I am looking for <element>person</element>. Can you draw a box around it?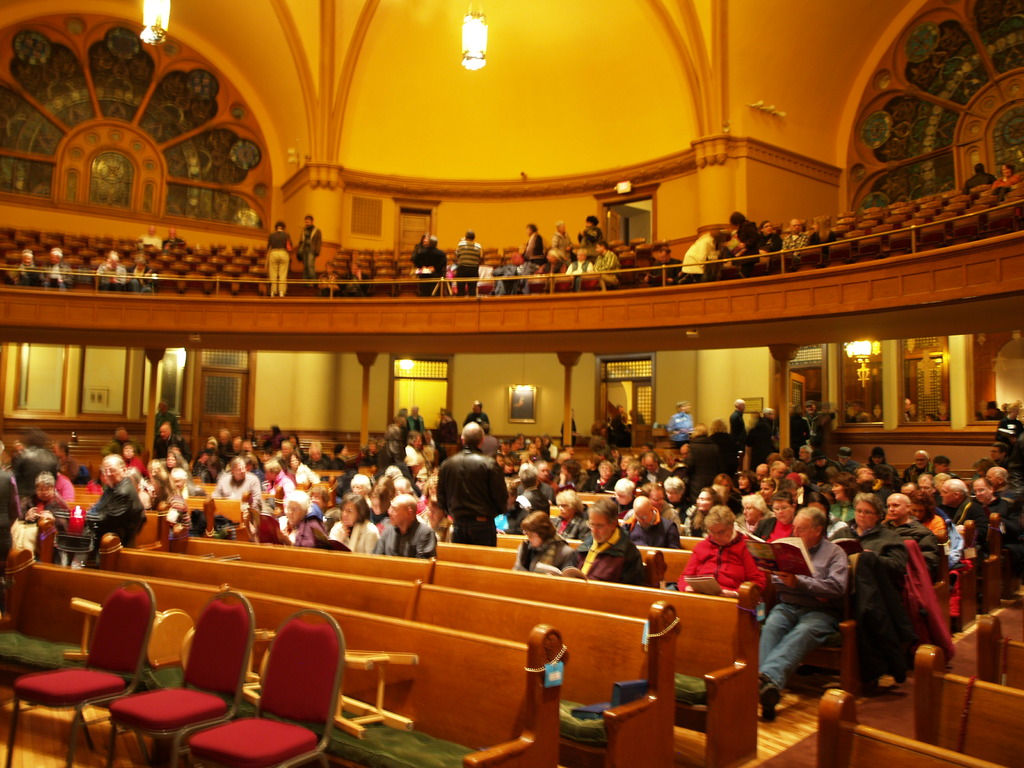
Sure, the bounding box is crop(44, 248, 74, 286).
